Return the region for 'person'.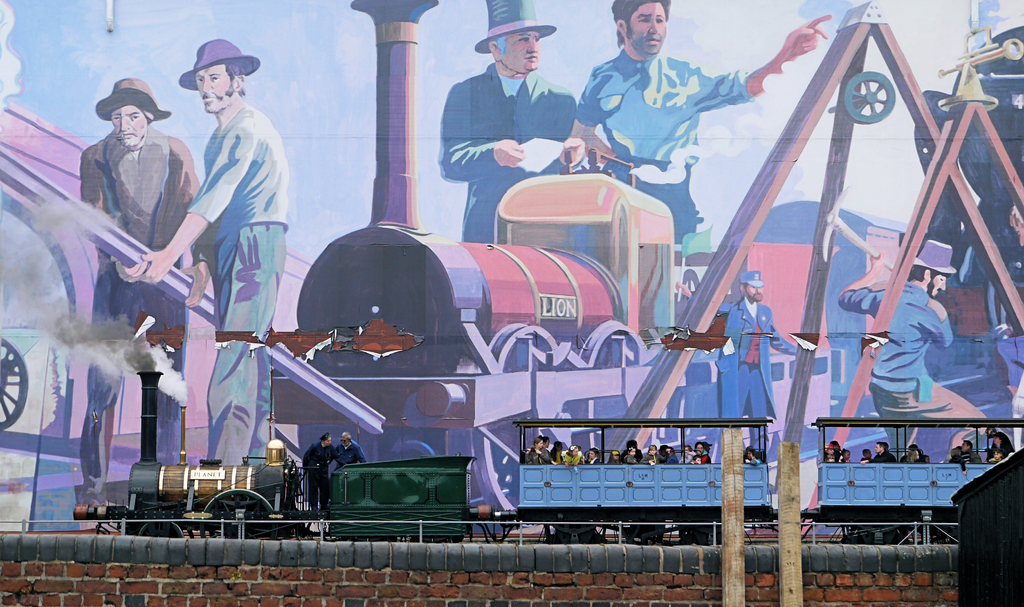
[79, 71, 203, 501].
